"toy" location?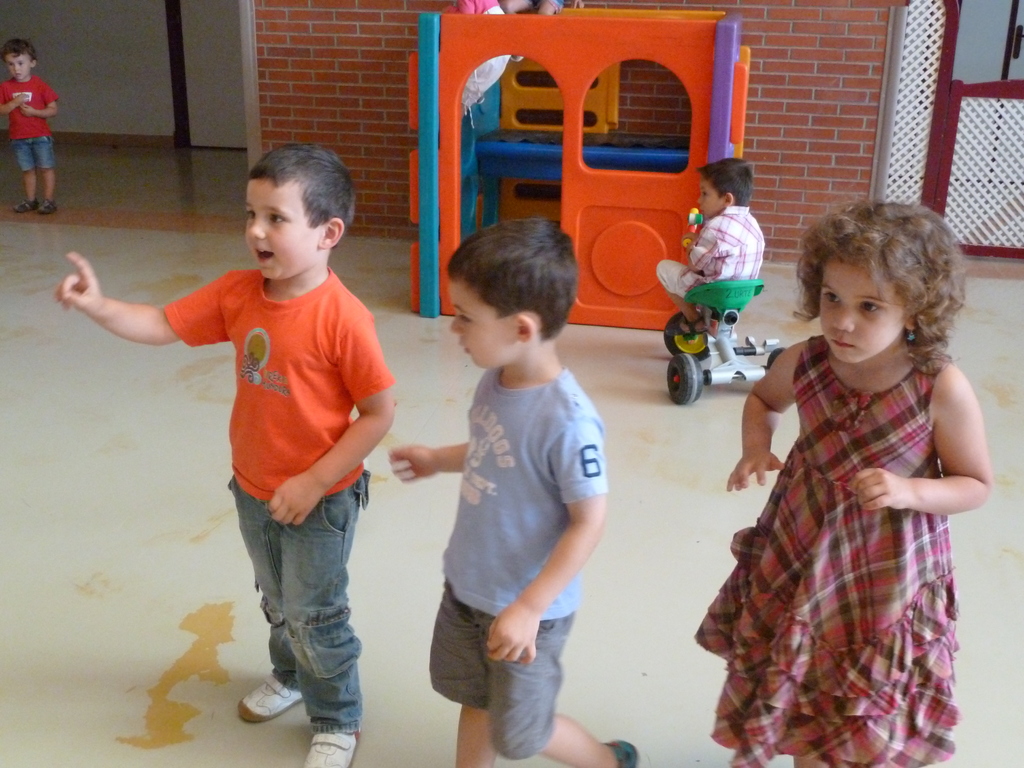
[409,3,748,331]
